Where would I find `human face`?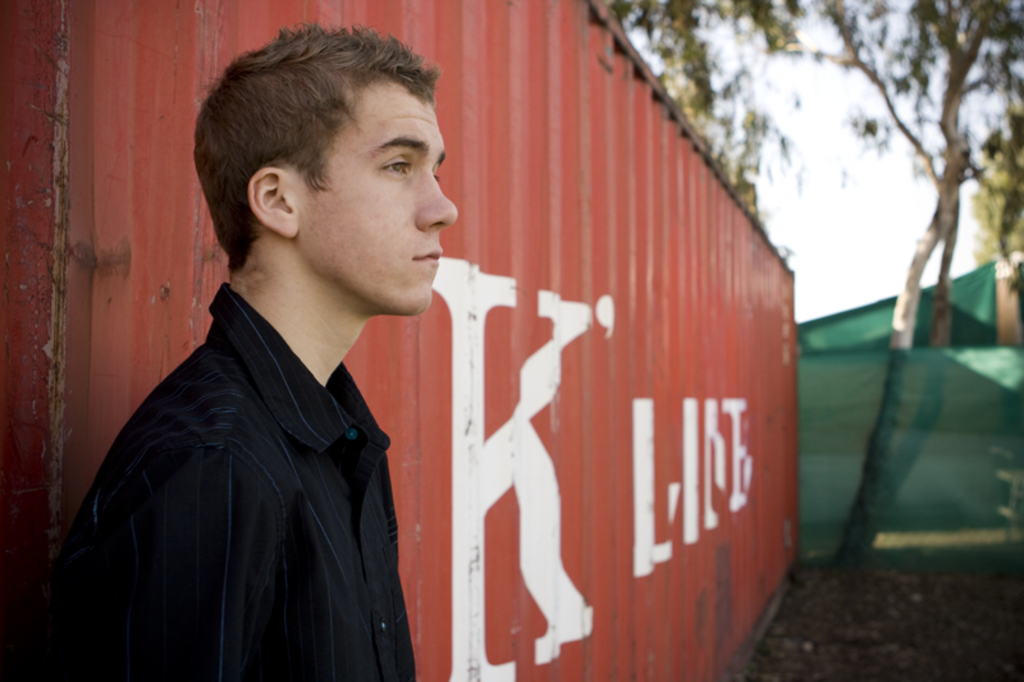
At locate(305, 74, 462, 313).
